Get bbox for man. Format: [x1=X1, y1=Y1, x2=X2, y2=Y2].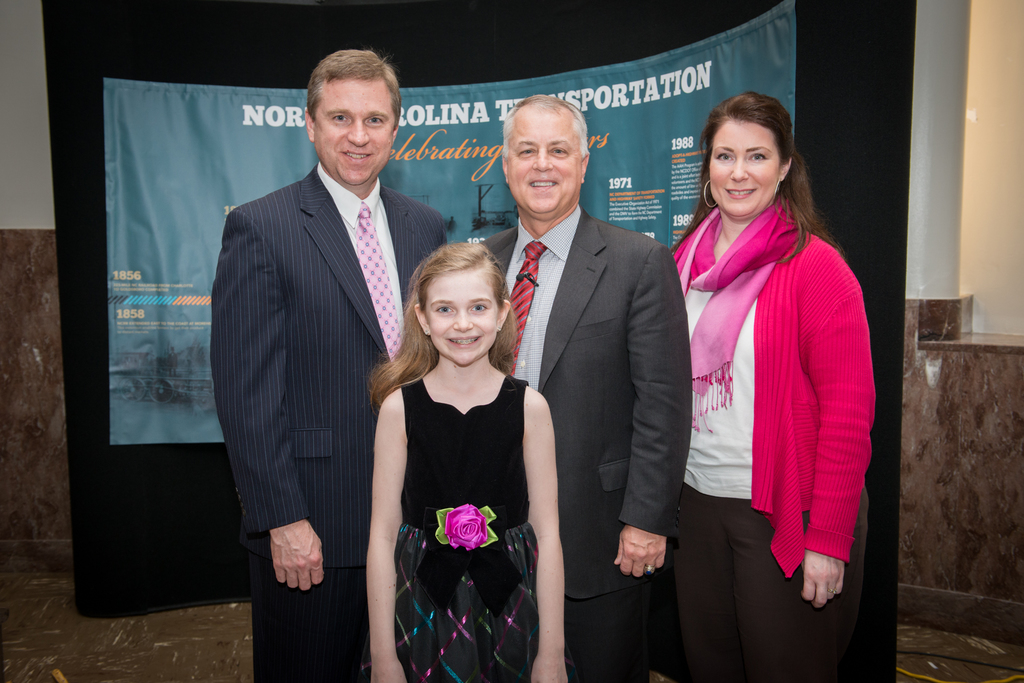
[x1=477, y1=95, x2=691, y2=682].
